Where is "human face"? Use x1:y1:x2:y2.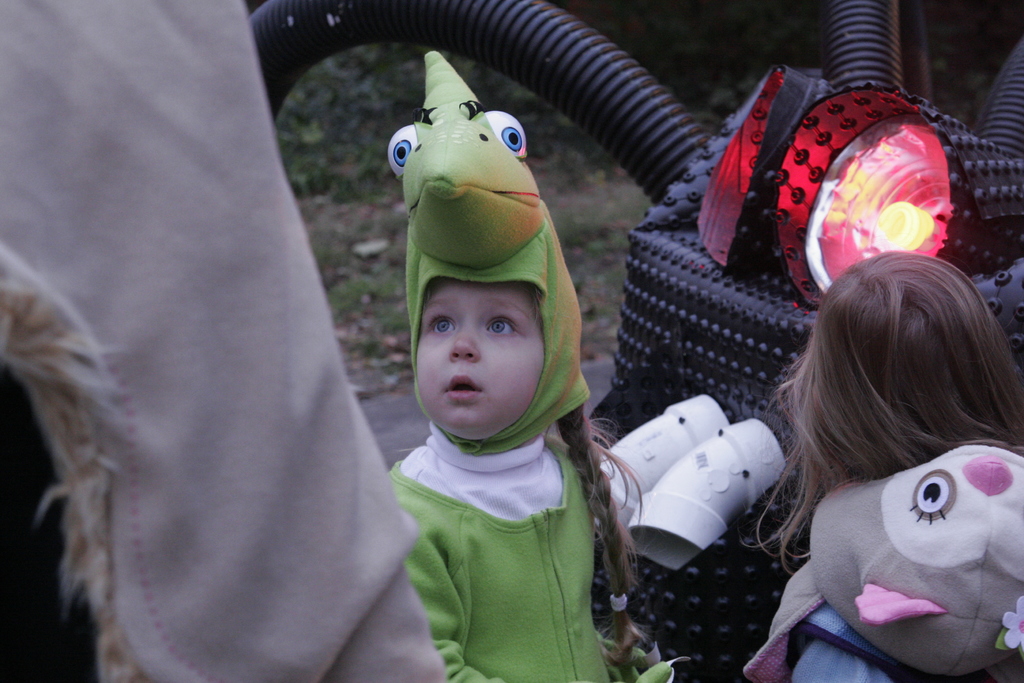
412:280:541:441.
